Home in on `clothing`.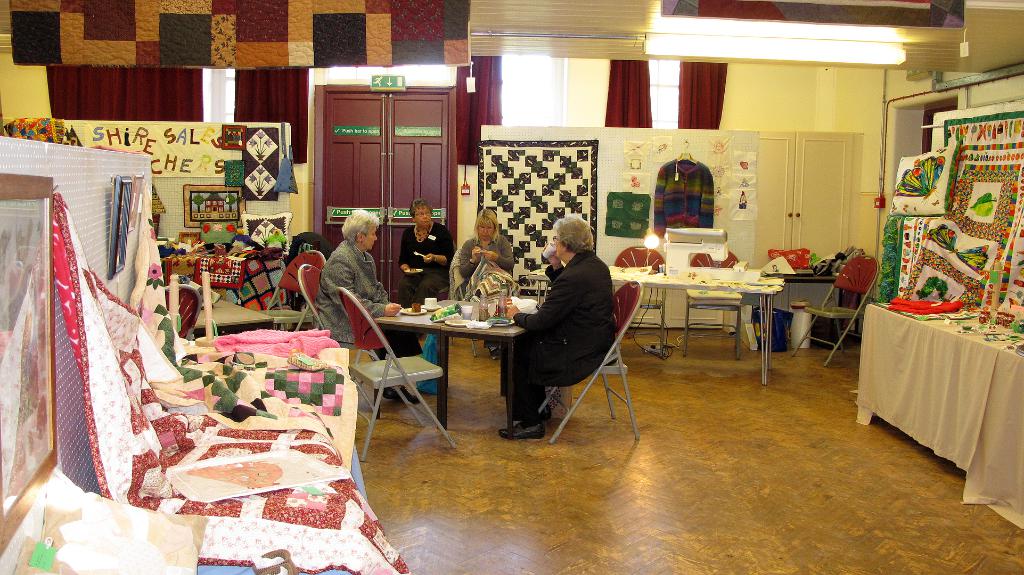
Homed in at [left=391, top=218, right=452, bottom=378].
